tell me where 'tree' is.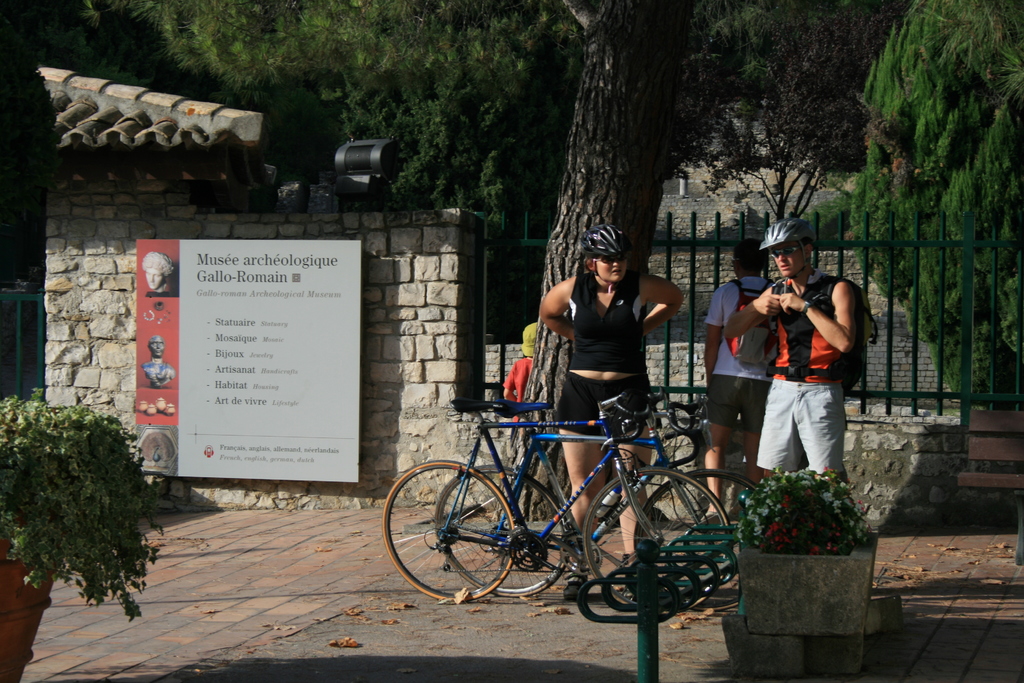
'tree' is at Rect(674, 0, 875, 226).
